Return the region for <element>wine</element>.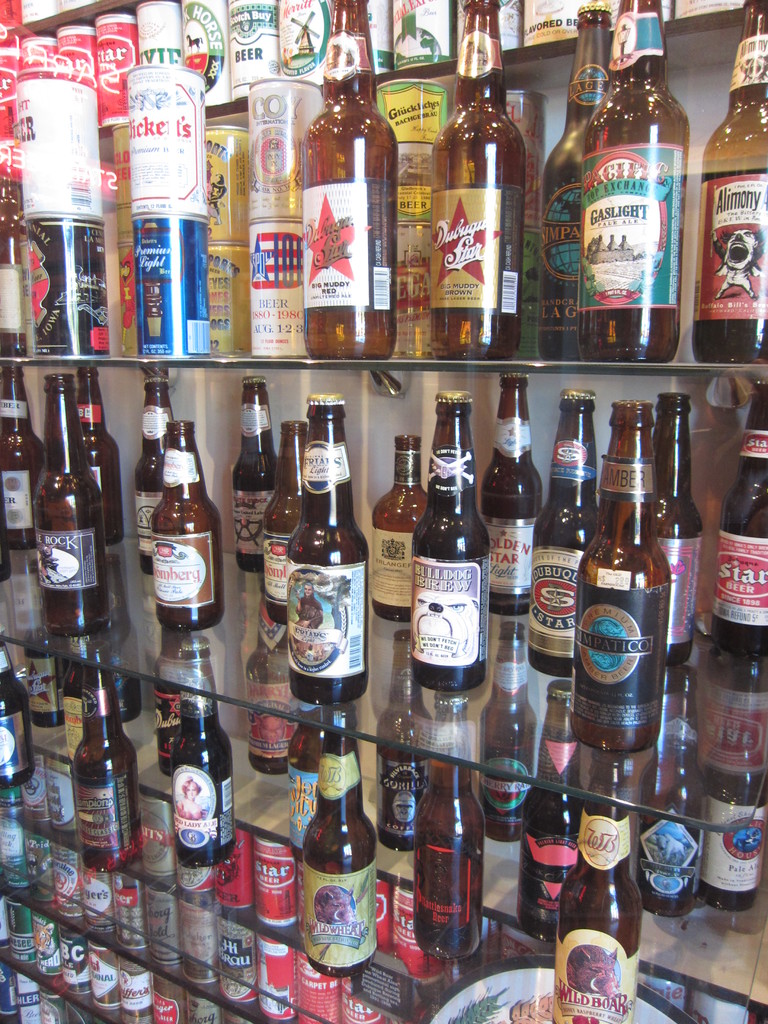
bbox=(76, 365, 128, 548).
